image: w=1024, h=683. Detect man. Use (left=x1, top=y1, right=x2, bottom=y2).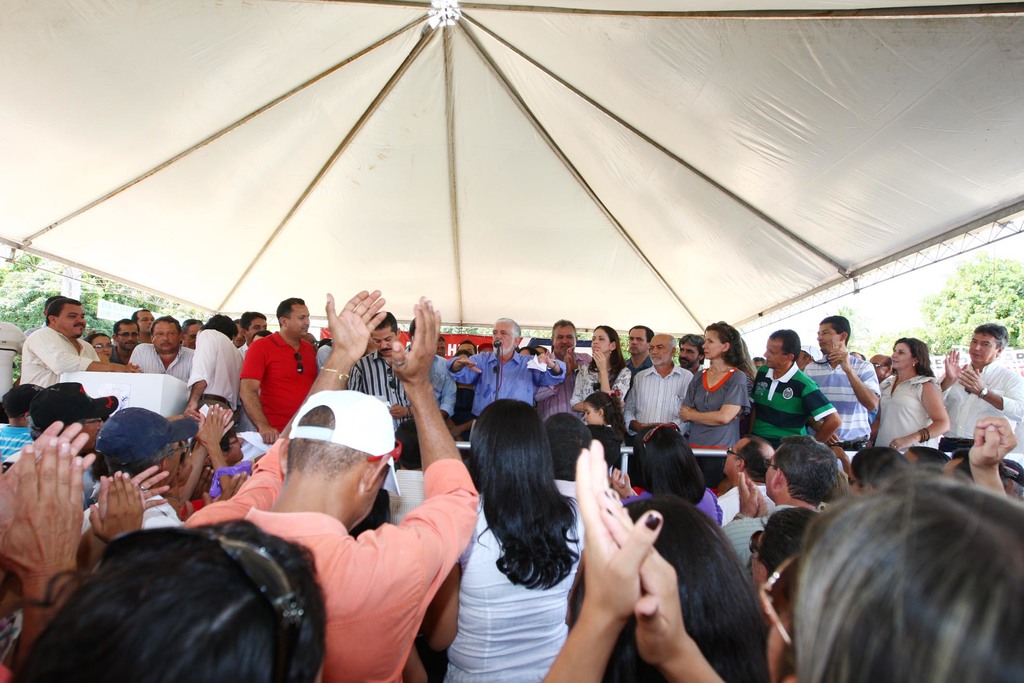
(left=444, top=314, right=570, bottom=418).
